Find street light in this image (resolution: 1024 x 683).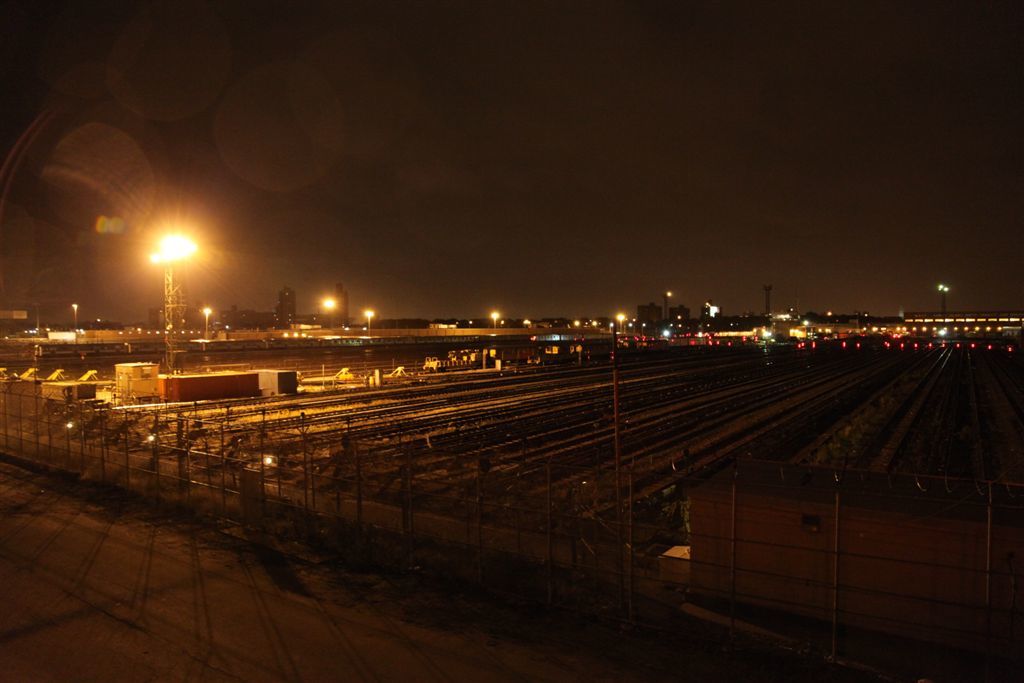
box=[490, 308, 500, 332].
